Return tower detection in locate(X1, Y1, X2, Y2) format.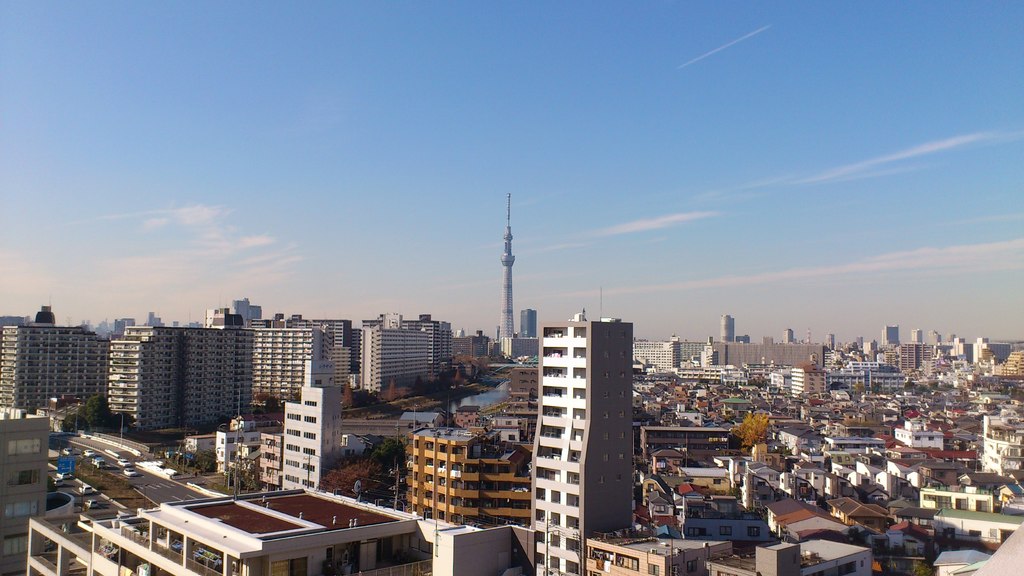
locate(627, 337, 687, 376).
